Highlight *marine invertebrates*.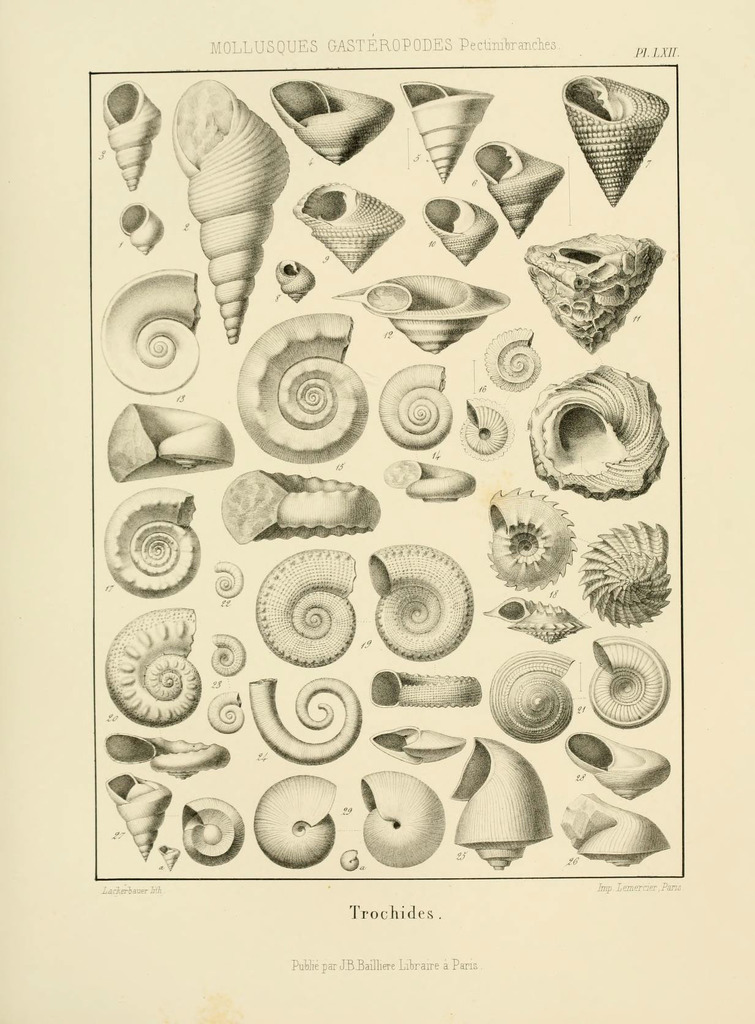
Highlighted region: <bbox>359, 667, 488, 707</bbox>.
